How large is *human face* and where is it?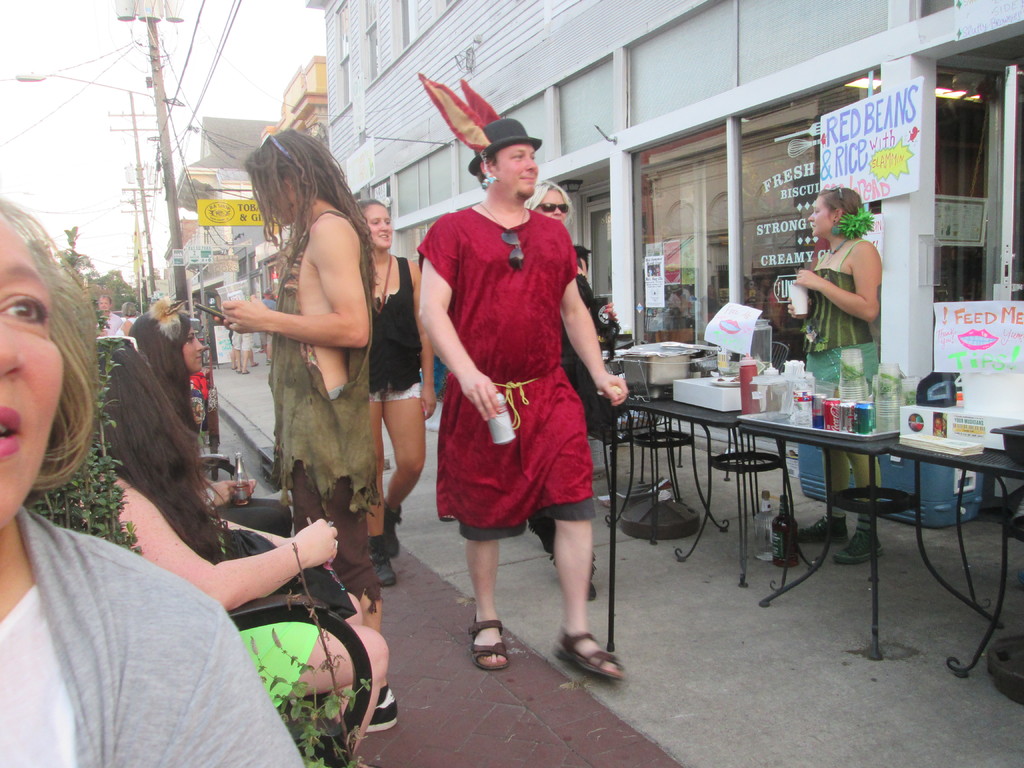
Bounding box: (366,203,390,246).
